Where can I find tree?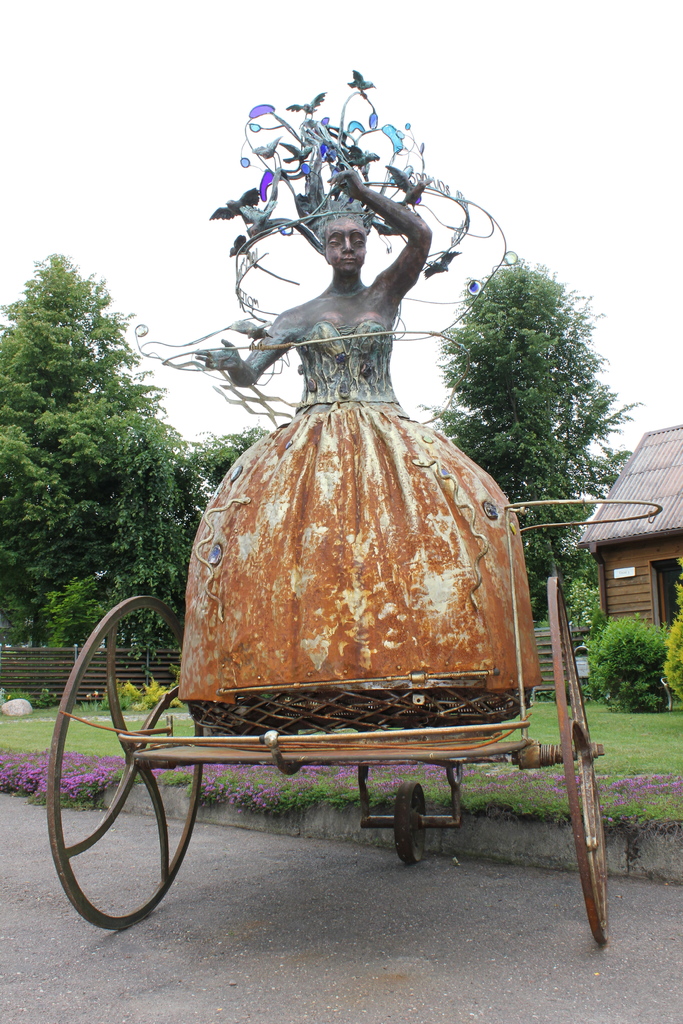
You can find it at bbox=(0, 248, 197, 649).
